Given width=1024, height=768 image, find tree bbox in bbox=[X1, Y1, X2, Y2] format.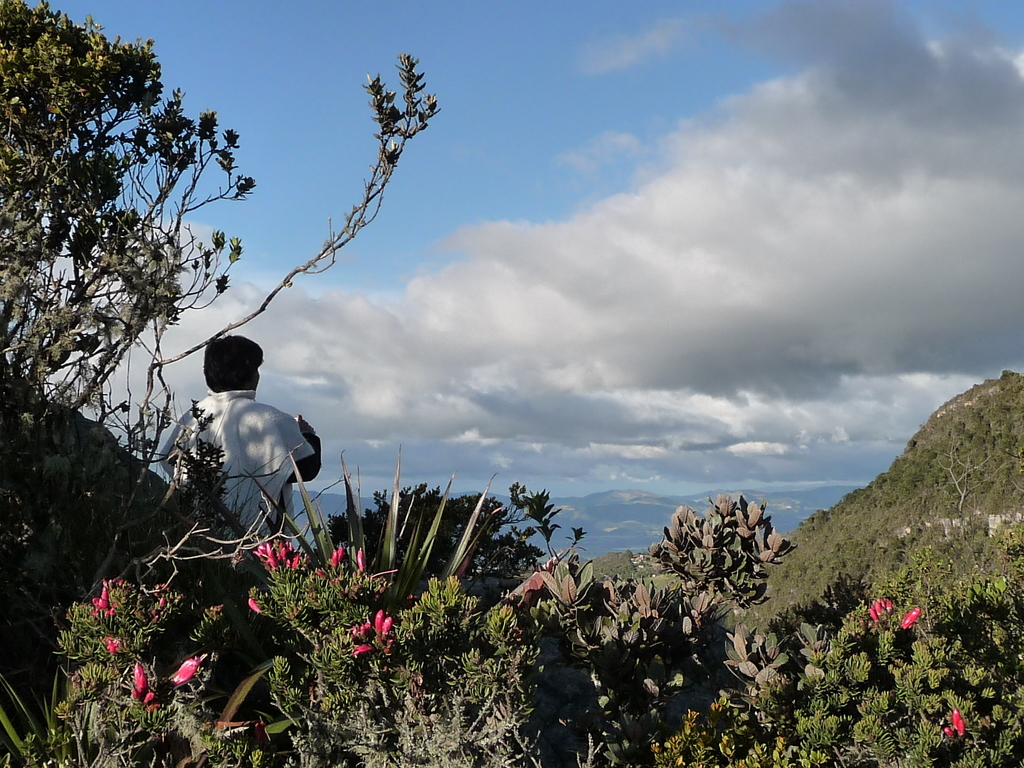
bbox=[319, 474, 568, 591].
